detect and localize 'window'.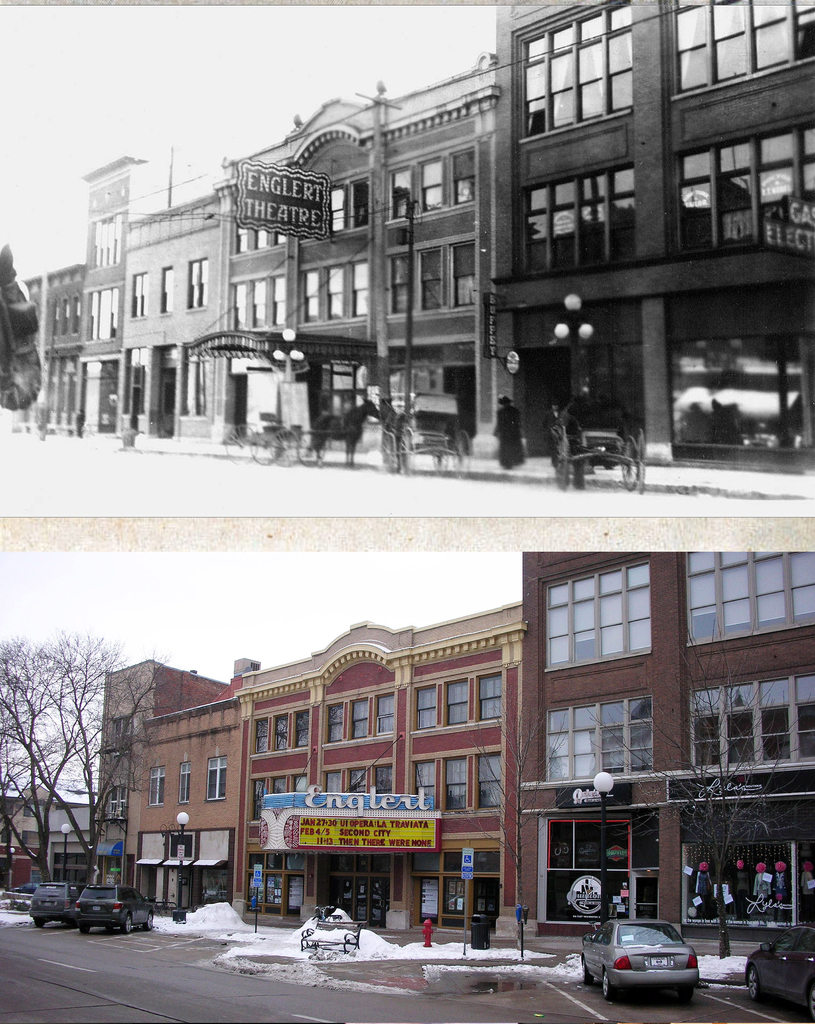
Localized at [x1=111, y1=713, x2=132, y2=758].
